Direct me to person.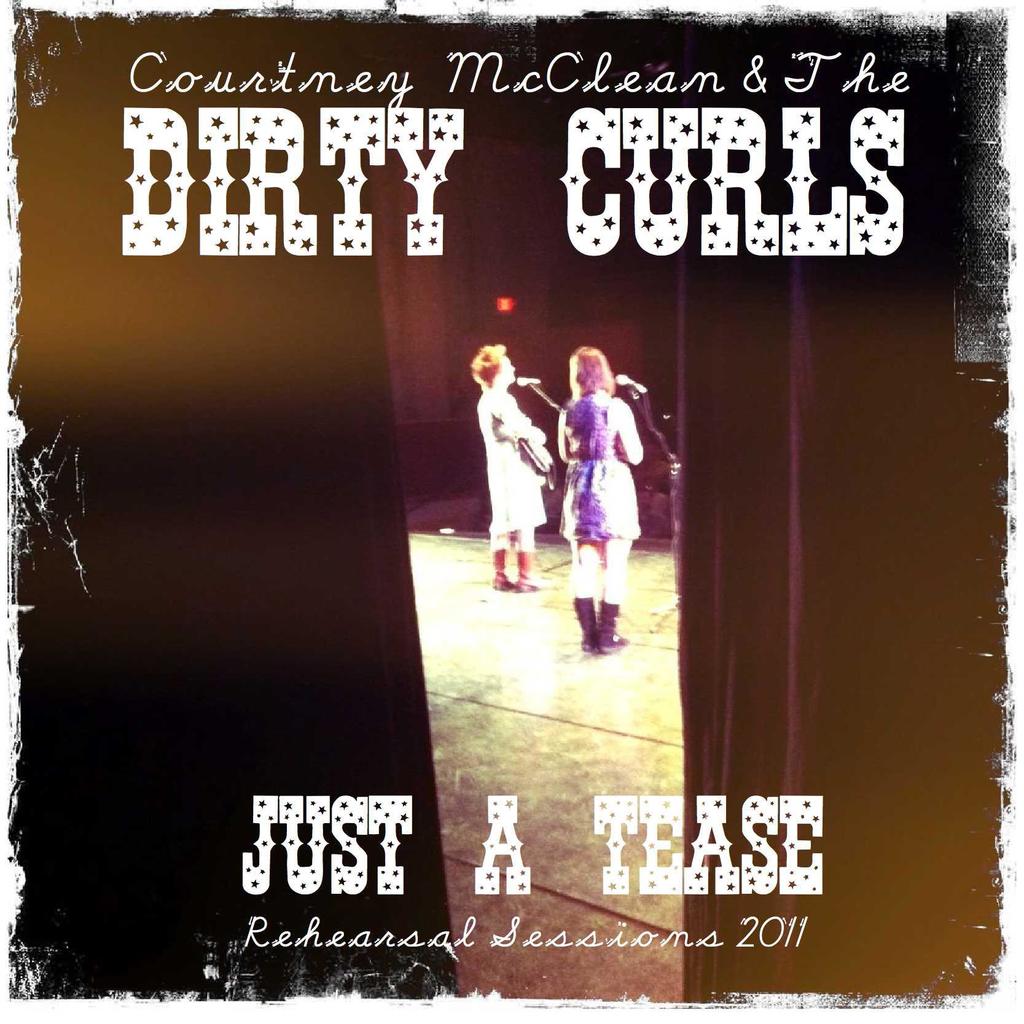
Direction: [left=550, top=350, right=644, bottom=653].
